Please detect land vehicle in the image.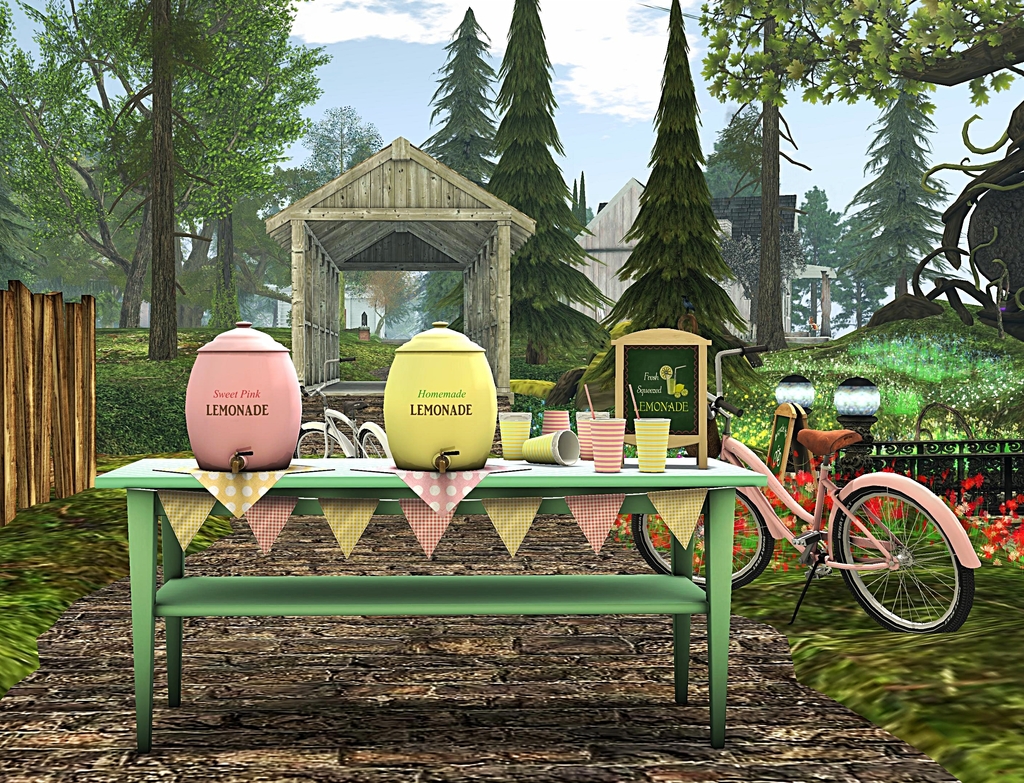
[left=659, top=362, right=1020, bottom=663].
